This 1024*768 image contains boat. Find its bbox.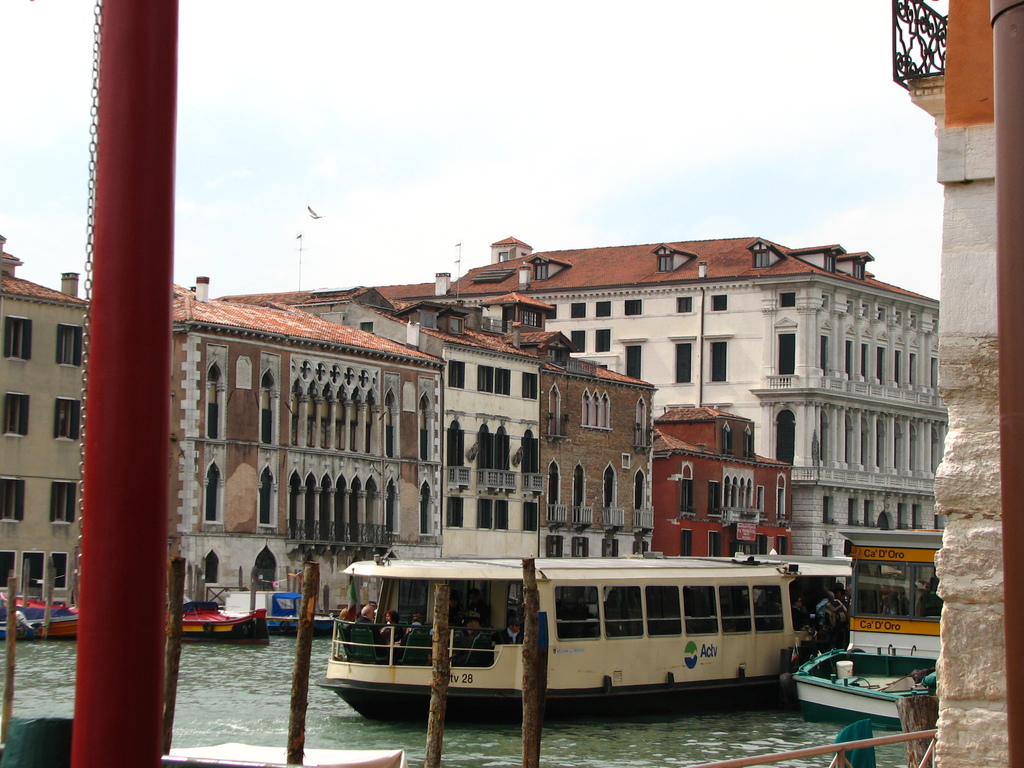
detection(222, 593, 337, 637).
